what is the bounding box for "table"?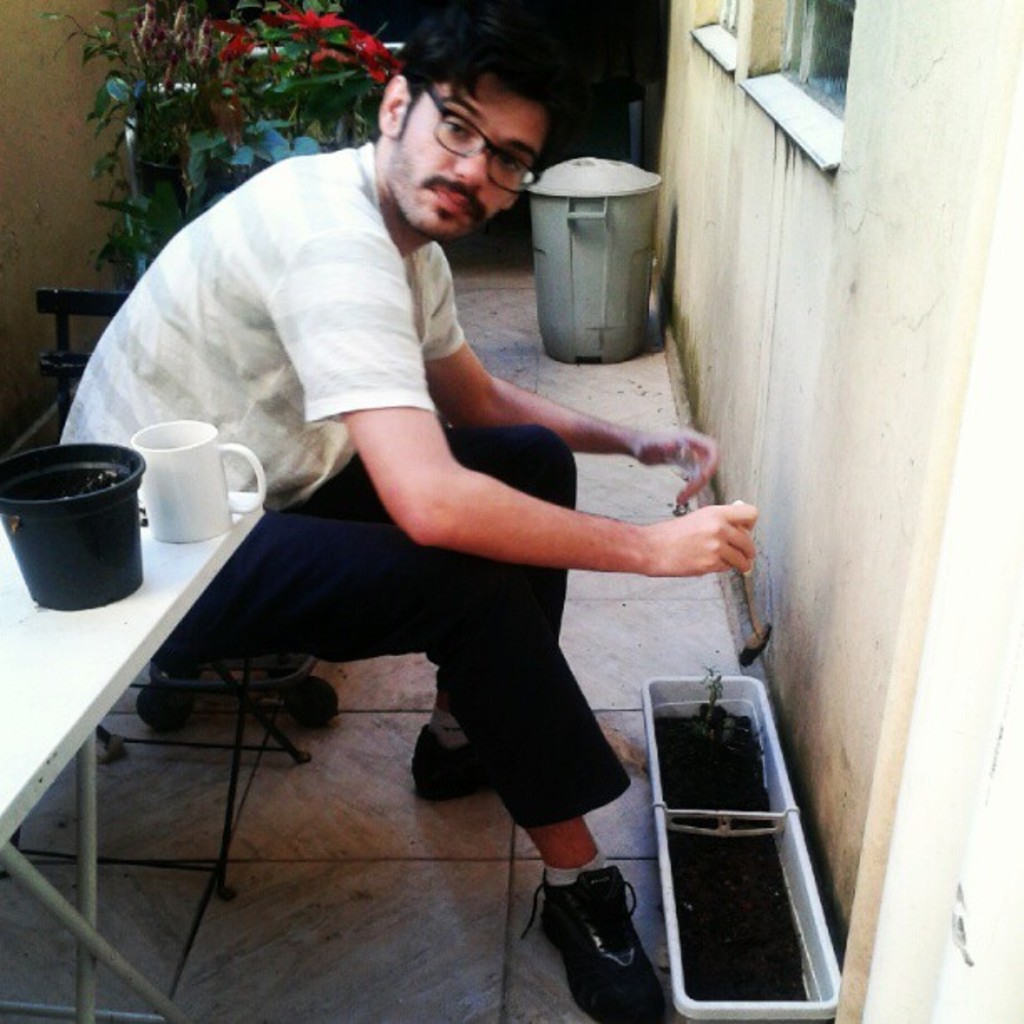
select_region(0, 428, 268, 1022).
